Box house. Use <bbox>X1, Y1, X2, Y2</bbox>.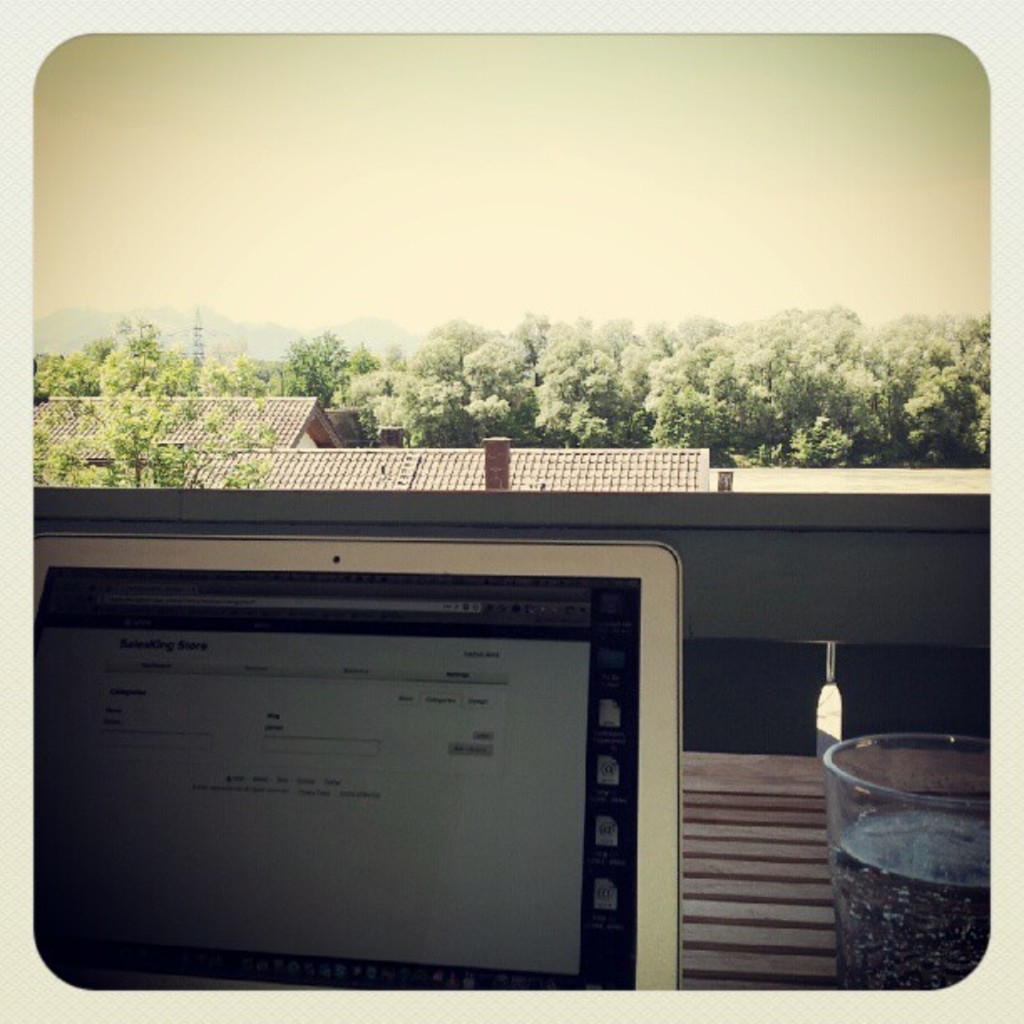
<bbox>25, 383, 333, 447</bbox>.
